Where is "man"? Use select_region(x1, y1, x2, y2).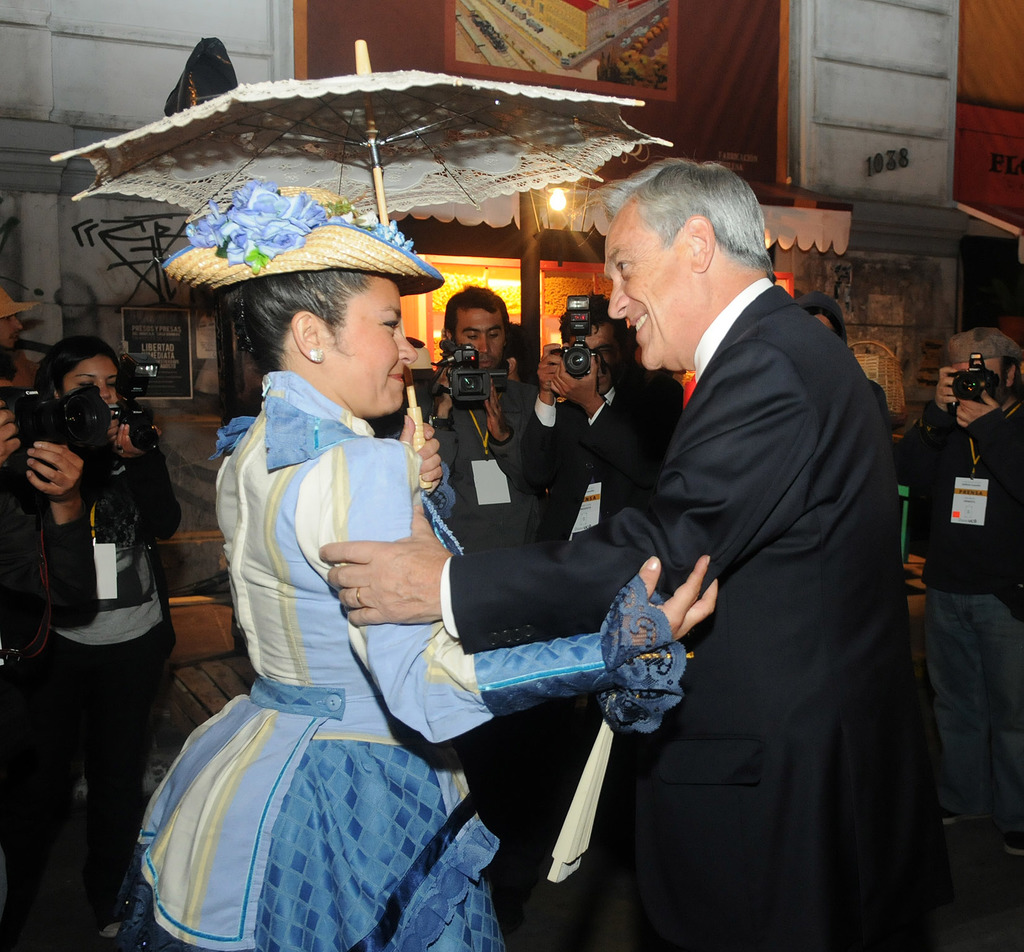
select_region(413, 282, 541, 937).
